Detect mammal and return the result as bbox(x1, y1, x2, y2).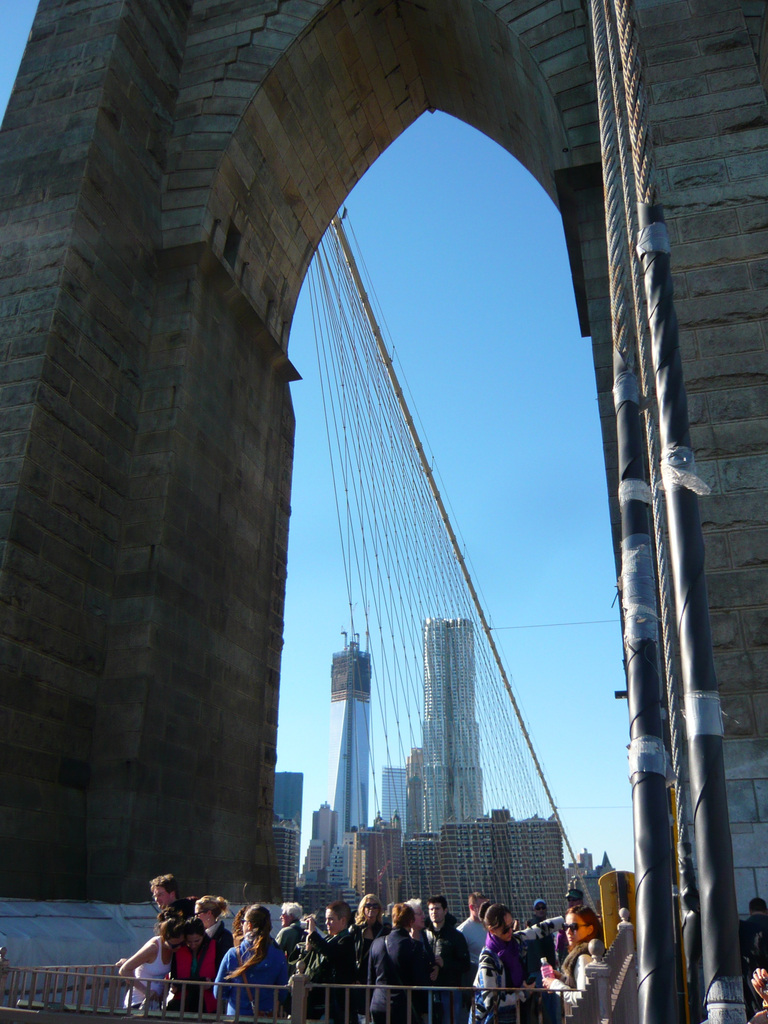
bbox(459, 886, 491, 964).
